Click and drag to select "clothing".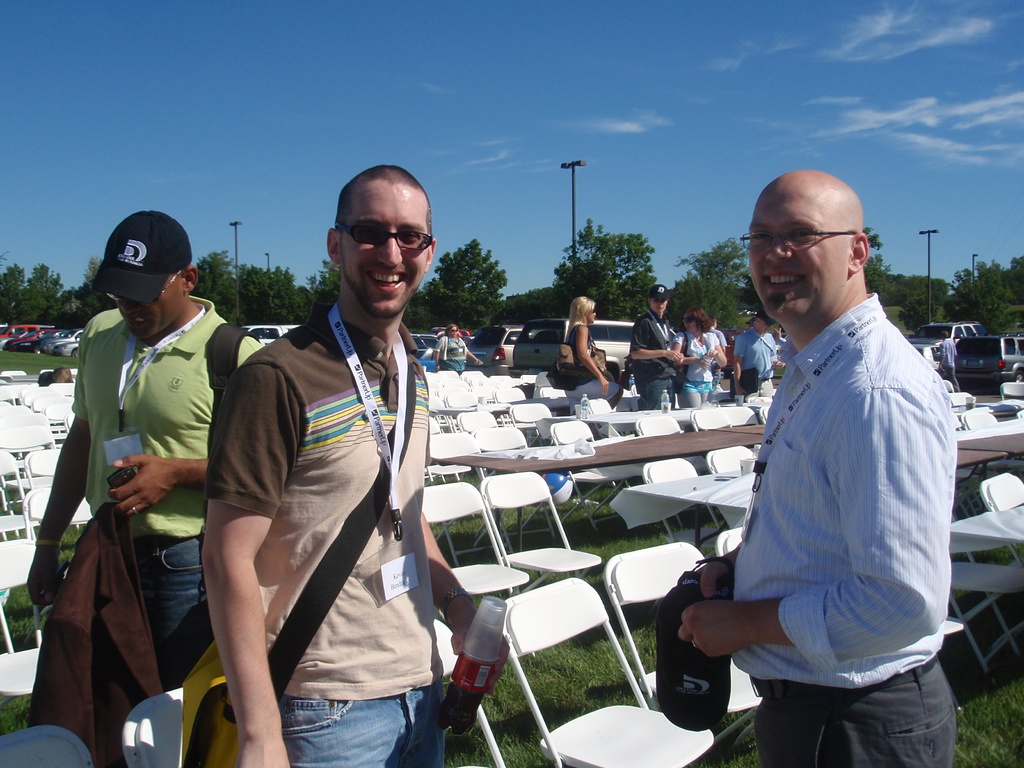
Selection: 713,322,733,360.
